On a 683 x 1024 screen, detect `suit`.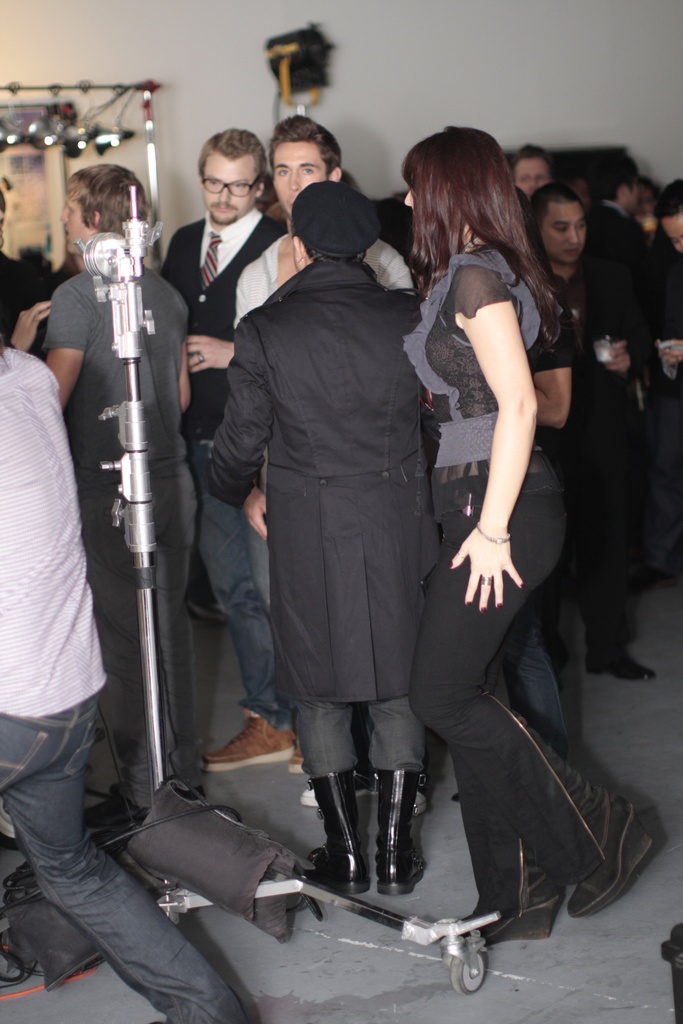
locate(157, 220, 284, 720).
